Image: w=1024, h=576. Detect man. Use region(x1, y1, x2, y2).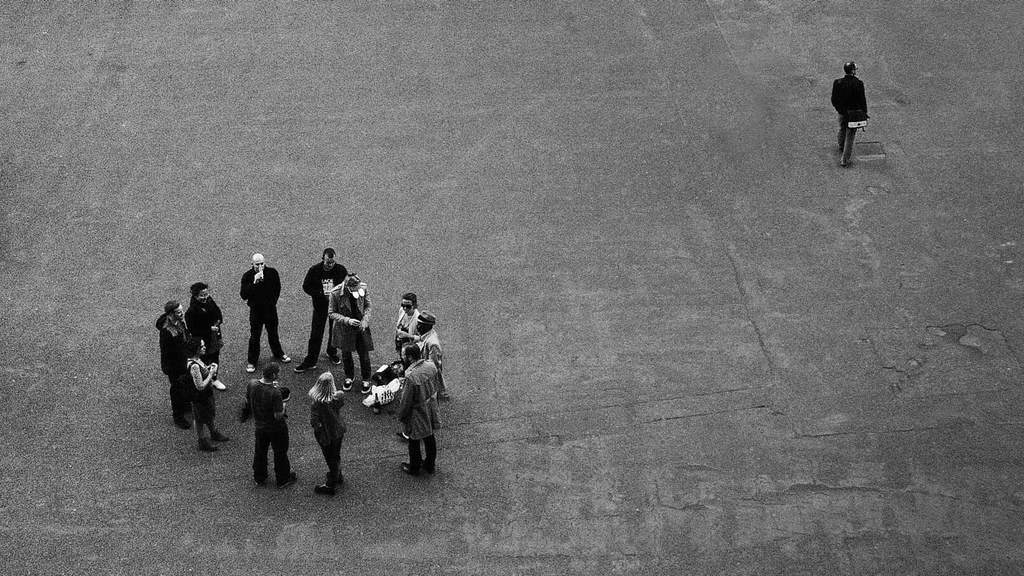
region(231, 358, 301, 491).
